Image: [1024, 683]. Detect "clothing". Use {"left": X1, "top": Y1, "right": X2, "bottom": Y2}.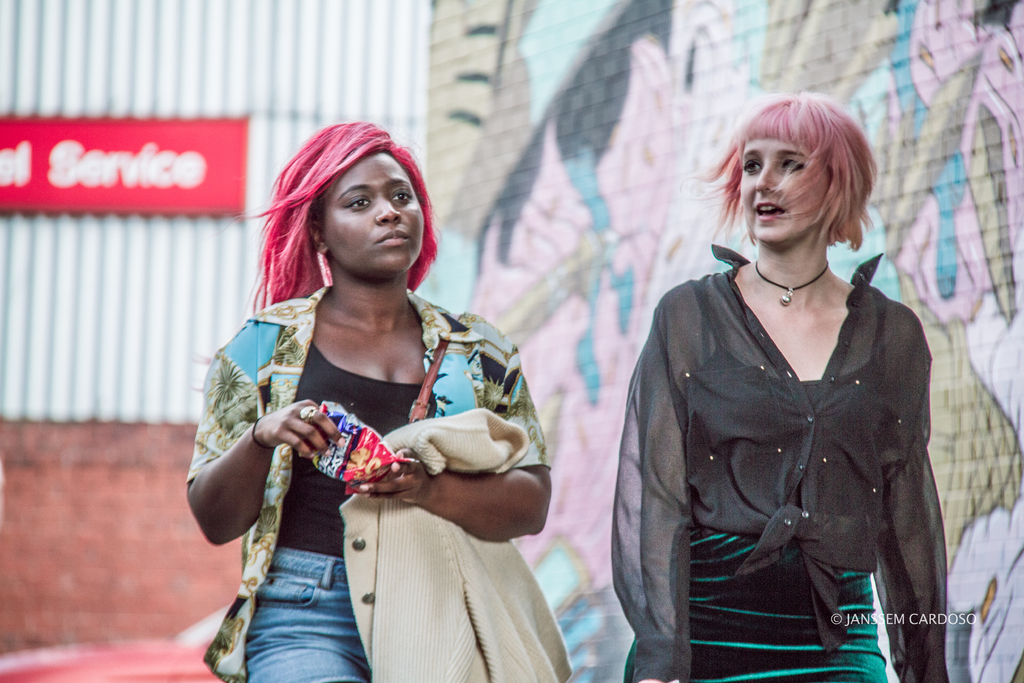
{"left": 340, "top": 408, "right": 569, "bottom": 682}.
